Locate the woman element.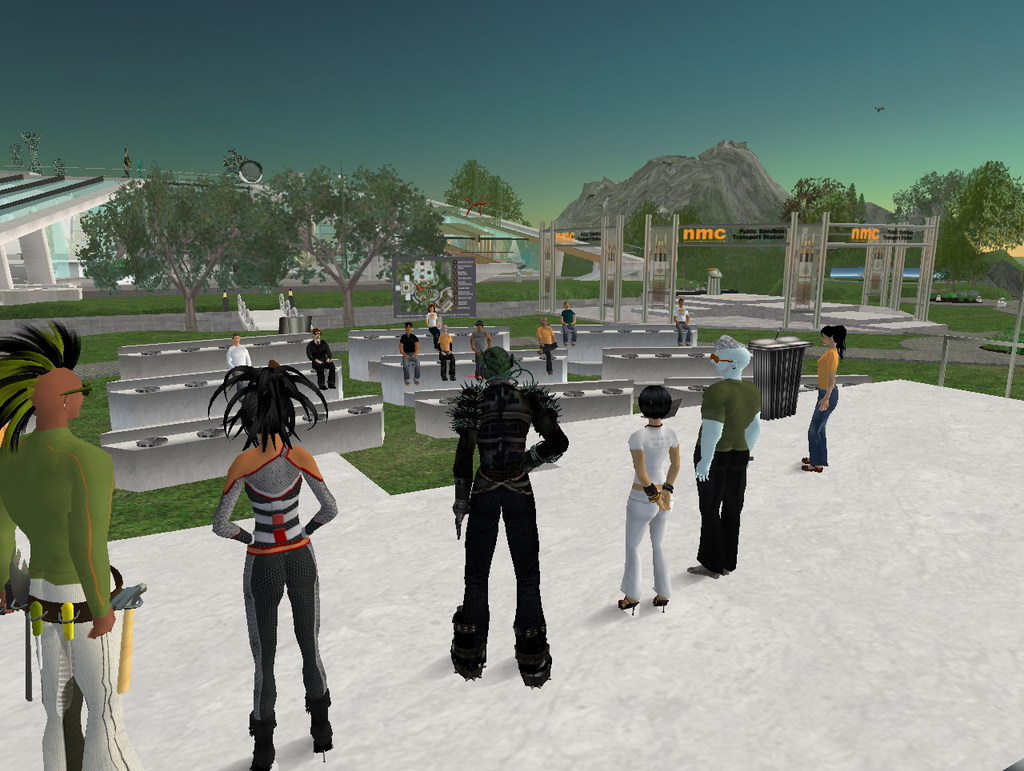
Element bbox: select_region(799, 326, 851, 474).
